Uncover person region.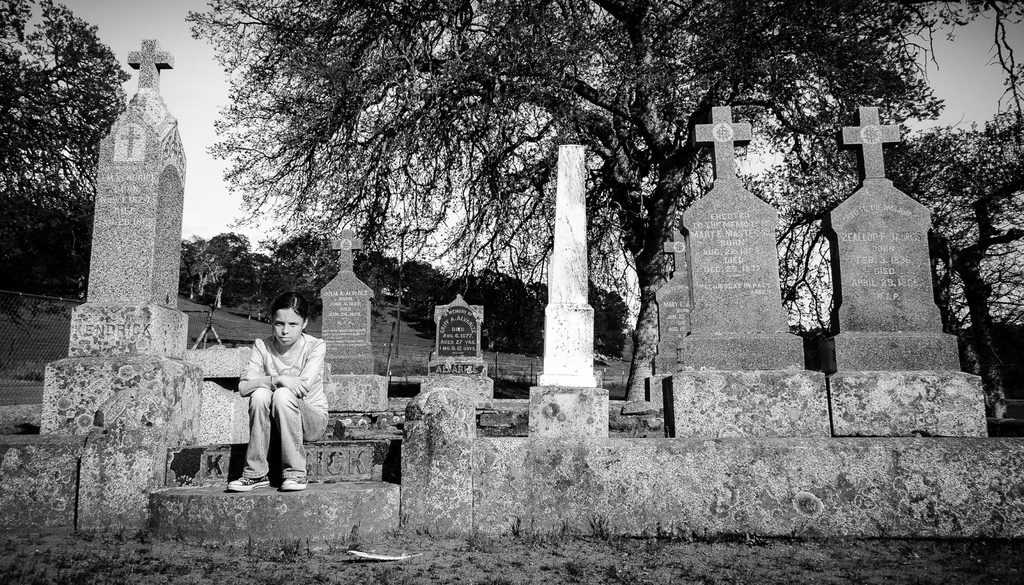
Uncovered: (x1=225, y1=290, x2=339, y2=495).
